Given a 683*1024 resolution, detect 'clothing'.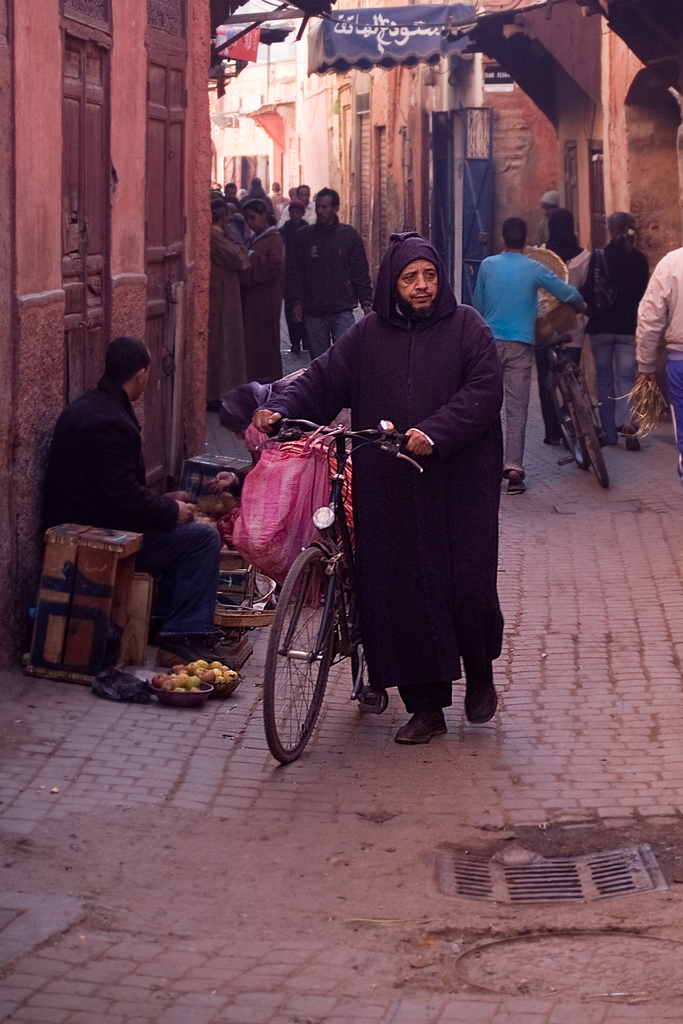
l=241, t=225, r=286, b=389.
